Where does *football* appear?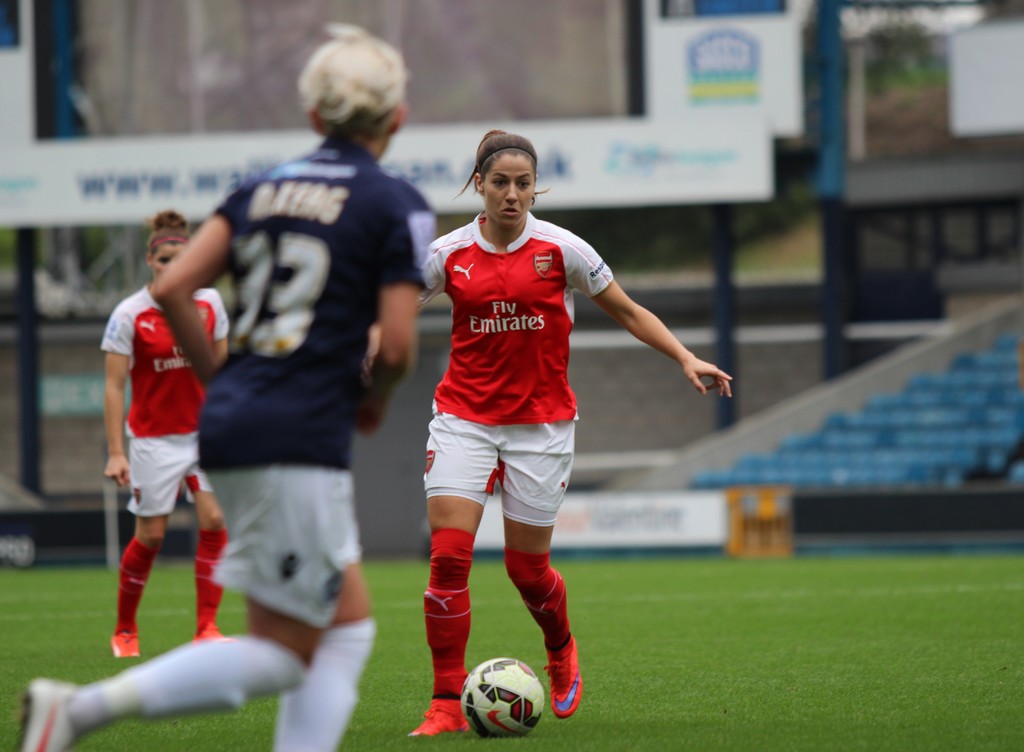
Appears at select_region(459, 657, 547, 737).
